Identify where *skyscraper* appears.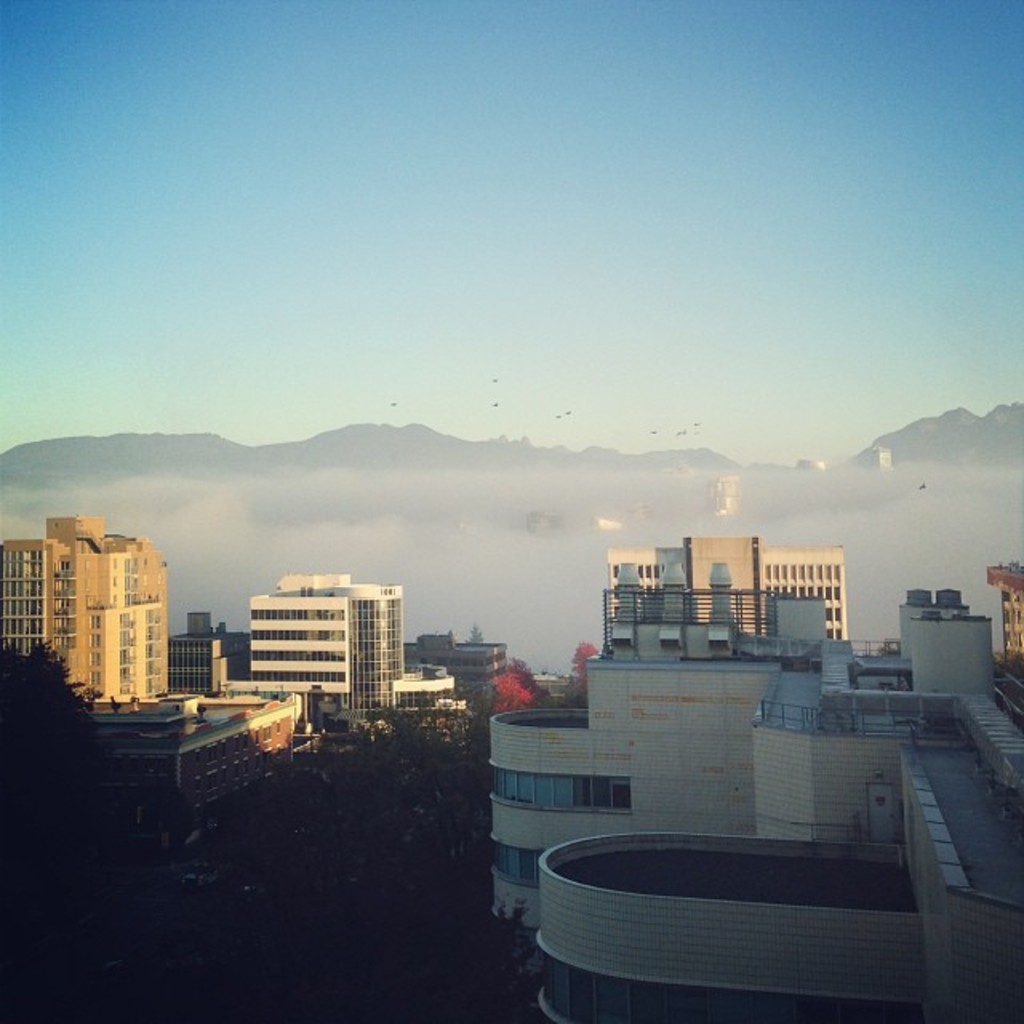
Appears at (8, 501, 190, 709).
